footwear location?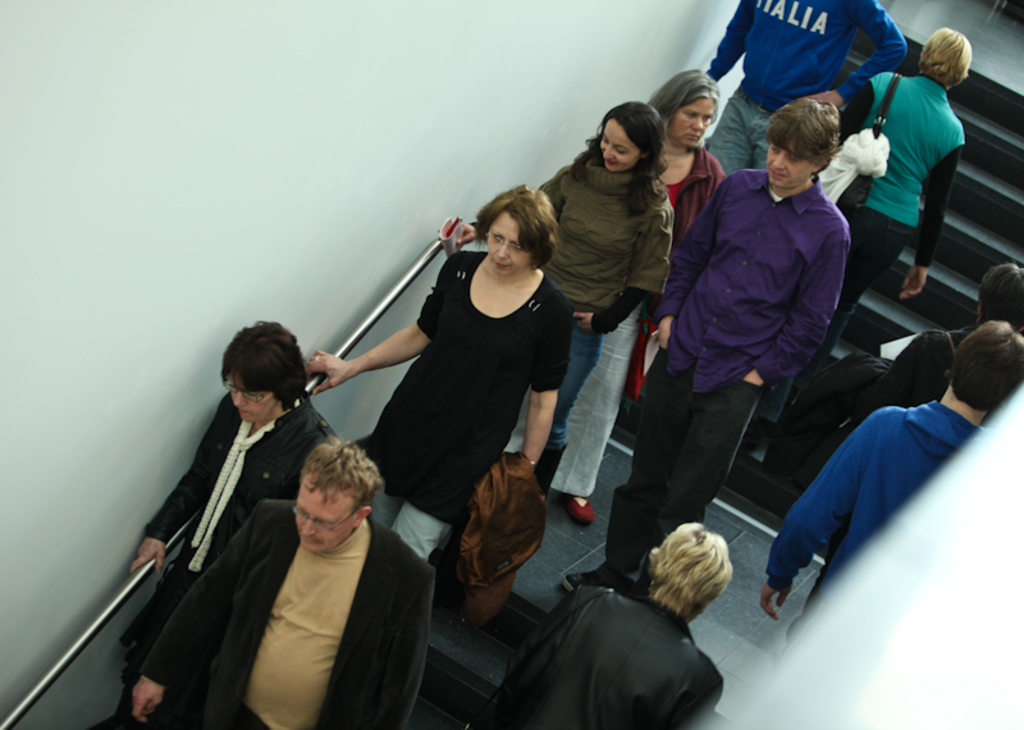
Rect(570, 494, 598, 531)
